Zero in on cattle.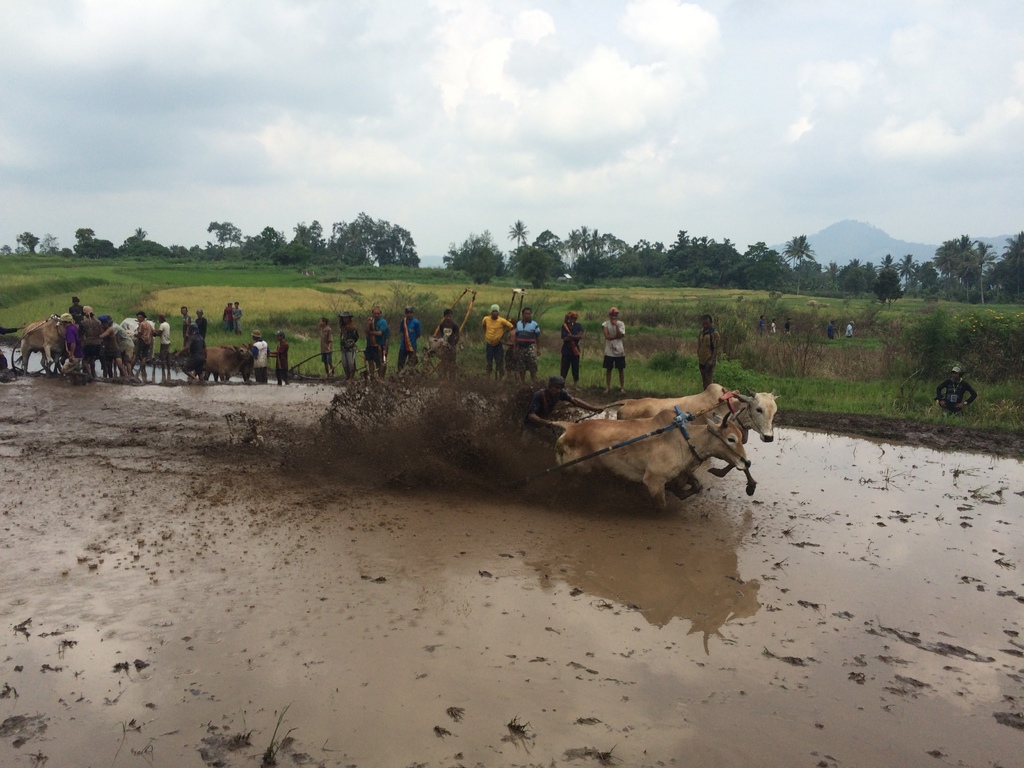
Zeroed in: 202,345,252,385.
